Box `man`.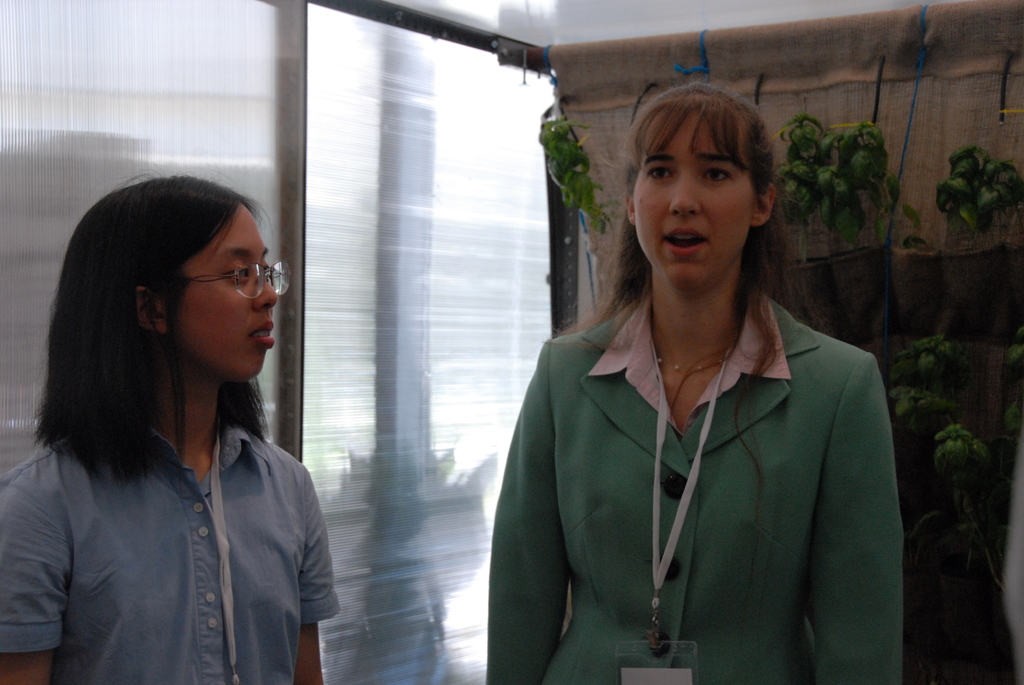
l=314, t=102, r=829, b=660.
